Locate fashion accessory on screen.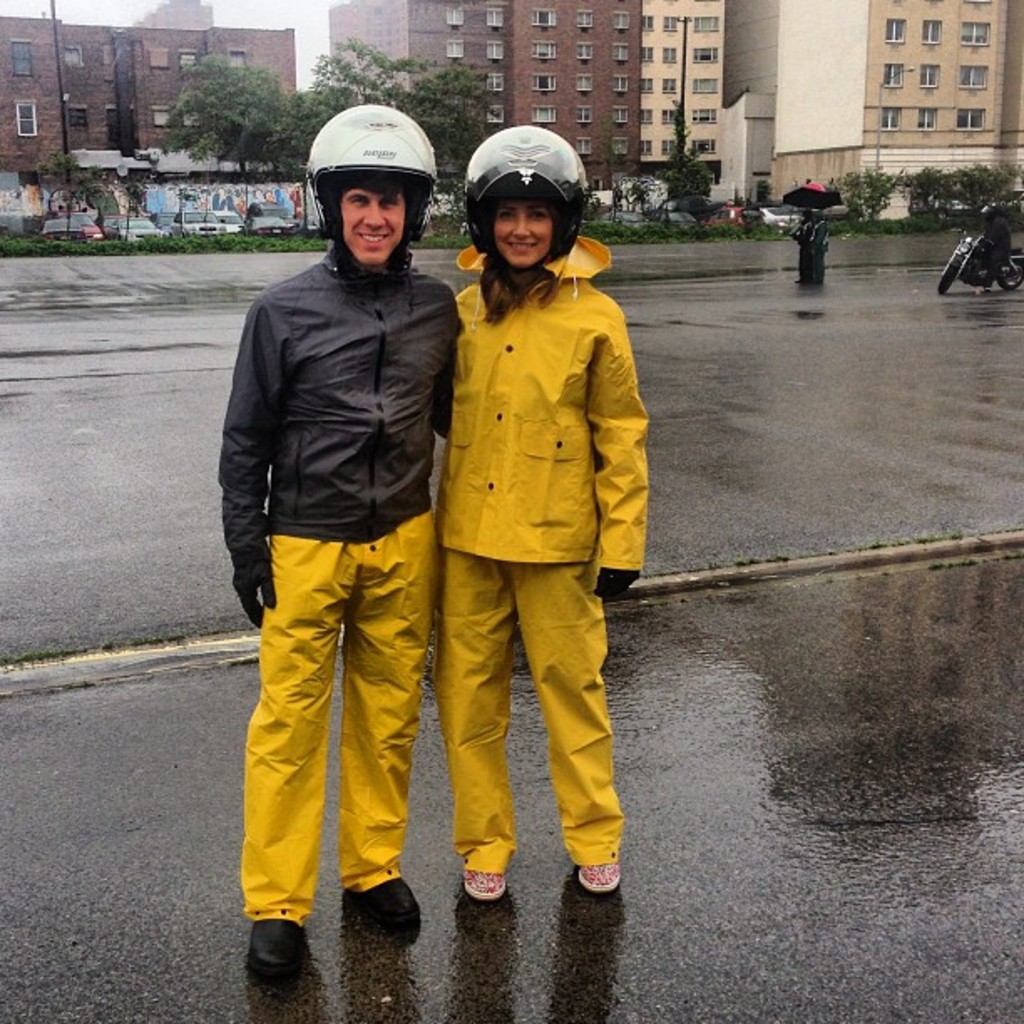
On screen at detection(458, 868, 509, 902).
